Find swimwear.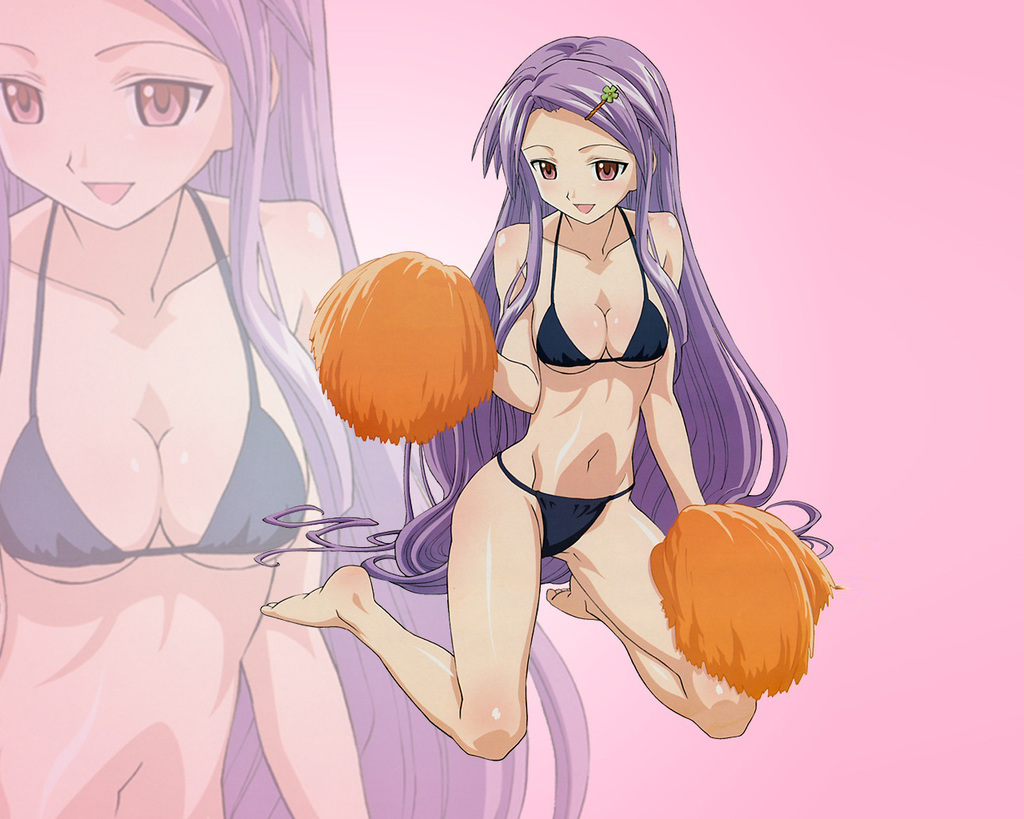
bbox=(529, 208, 674, 377).
